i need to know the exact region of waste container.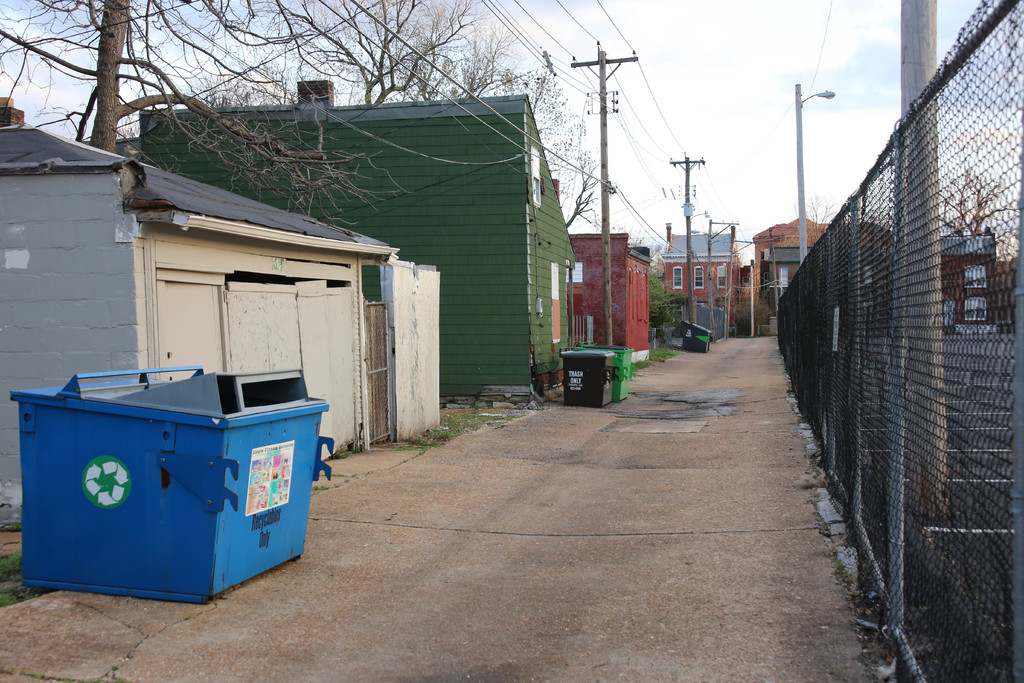
Region: <box>573,343,636,399</box>.
